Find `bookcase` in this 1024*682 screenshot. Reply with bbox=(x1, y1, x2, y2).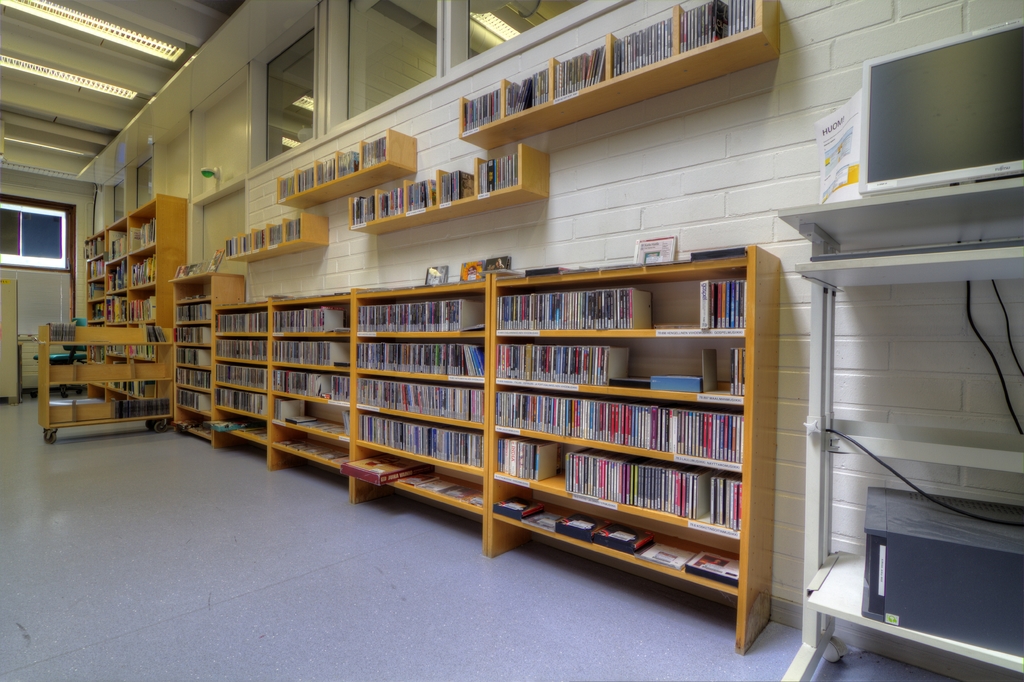
bbox=(86, 190, 188, 416).
